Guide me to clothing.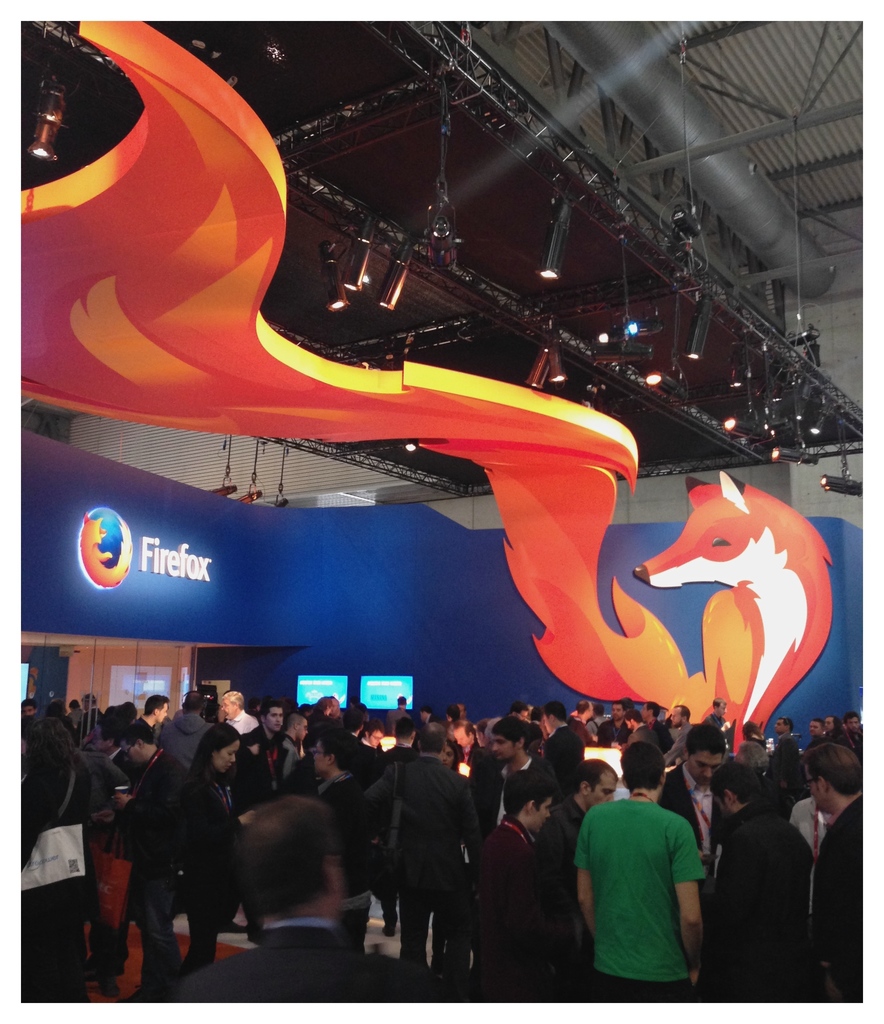
Guidance: (left=648, top=719, right=673, bottom=751).
